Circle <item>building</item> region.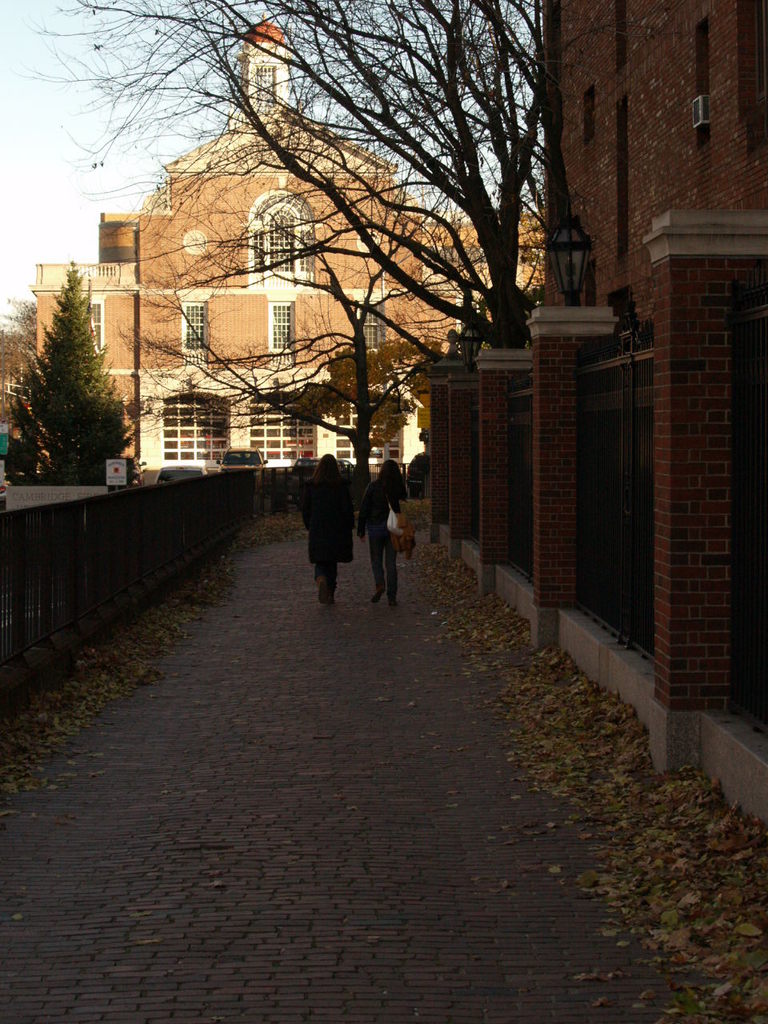
Region: bbox=(426, 0, 767, 838).
